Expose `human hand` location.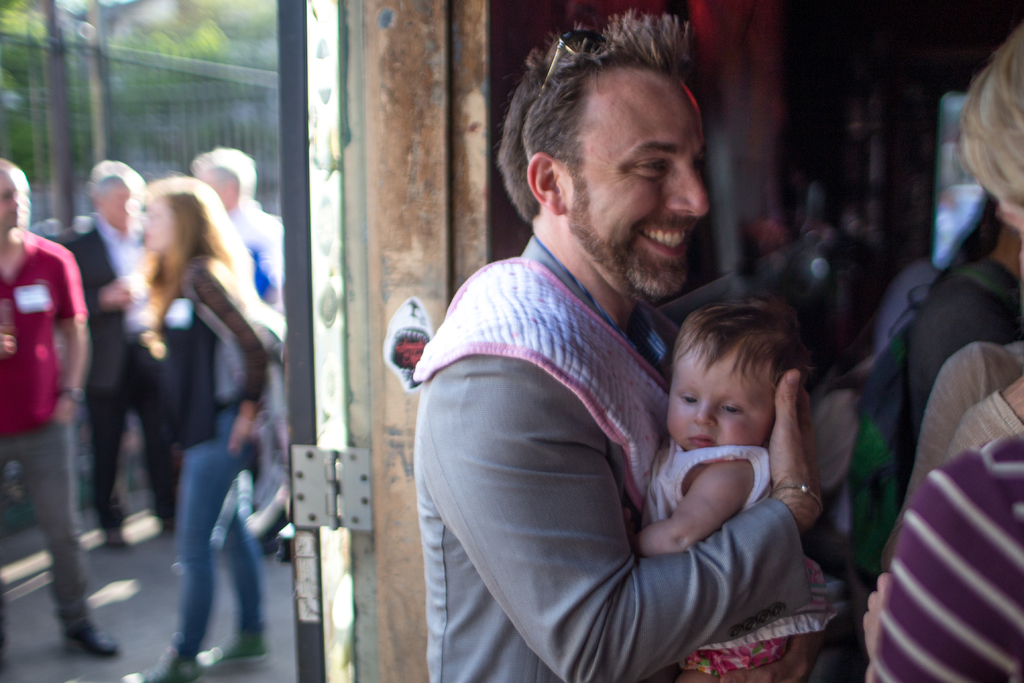
Exposed at <bbox>621, 506, 637, 538</bbox>.
